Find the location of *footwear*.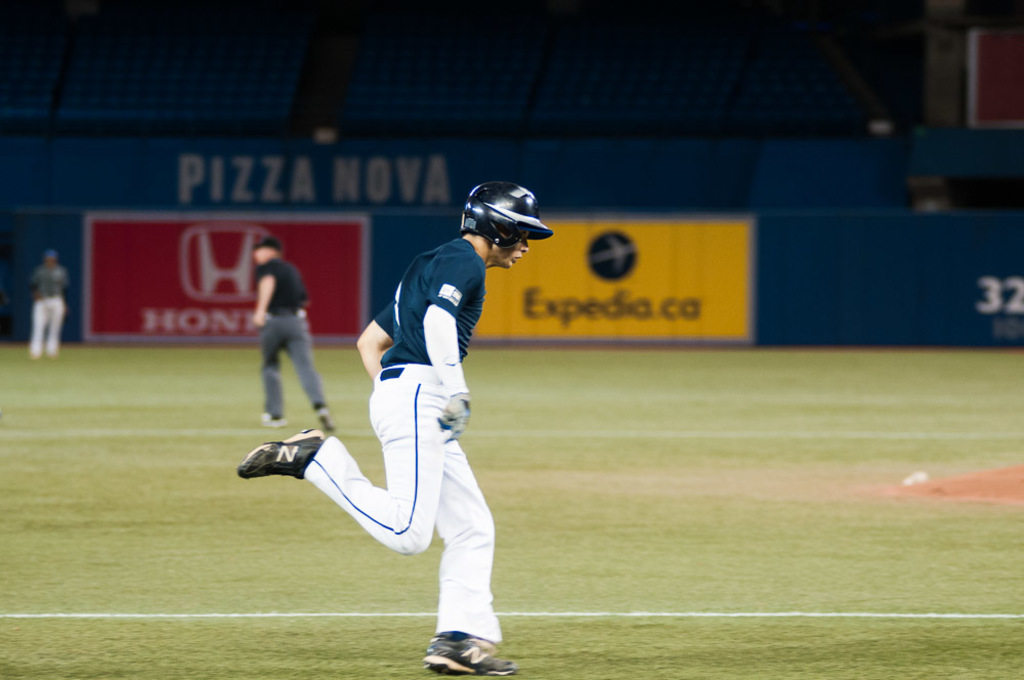
Location: (422,638,514,674).
